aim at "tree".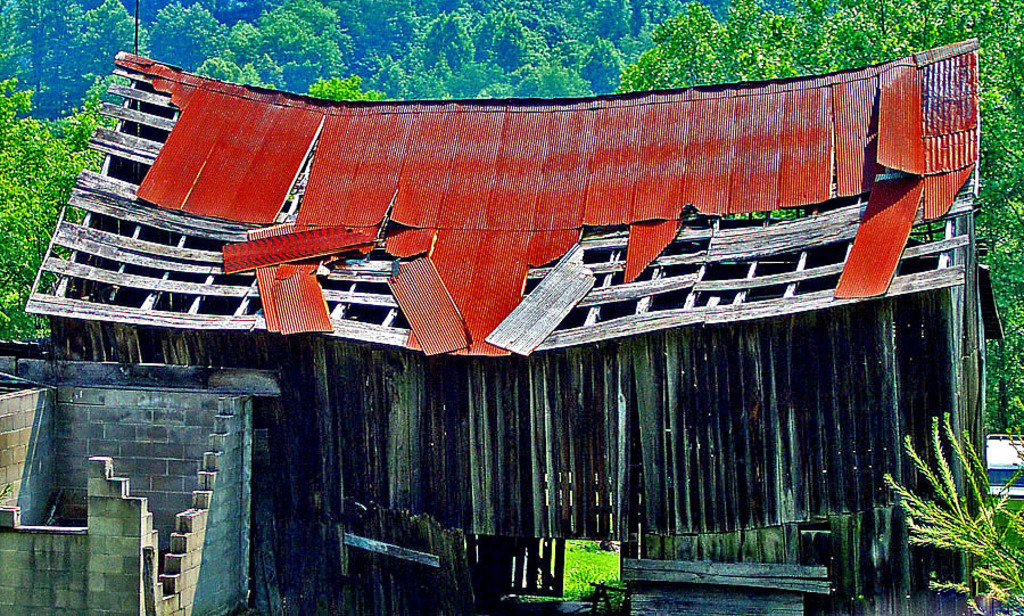
Aimed at left=721, top=0, right=810, bottom=76.
